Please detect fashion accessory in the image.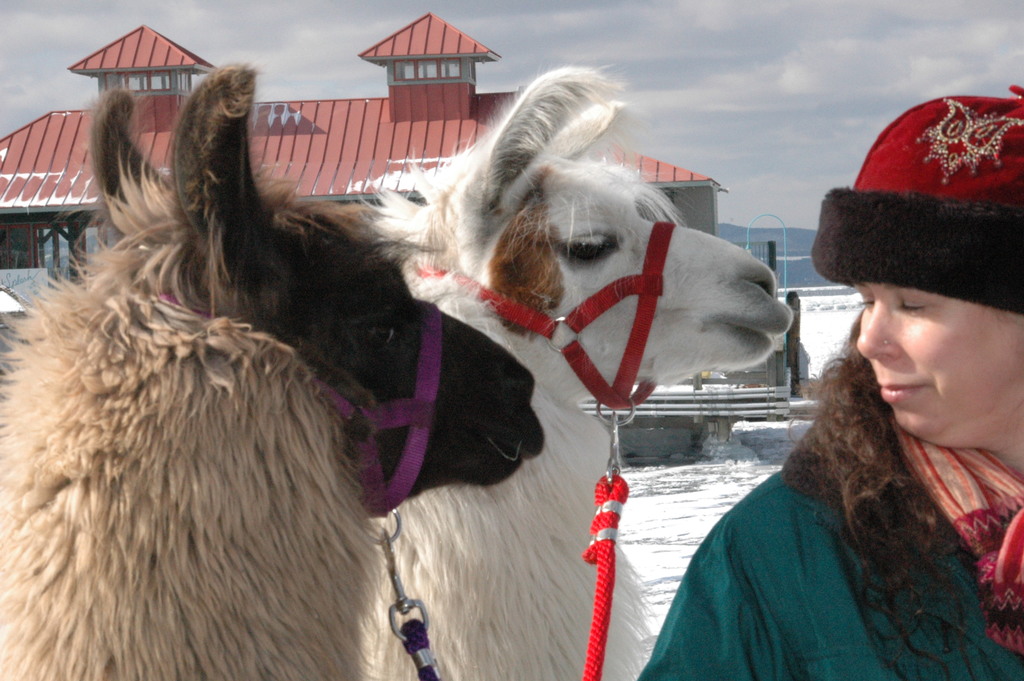
[left=156, top=306, right=444, bottom=680].
